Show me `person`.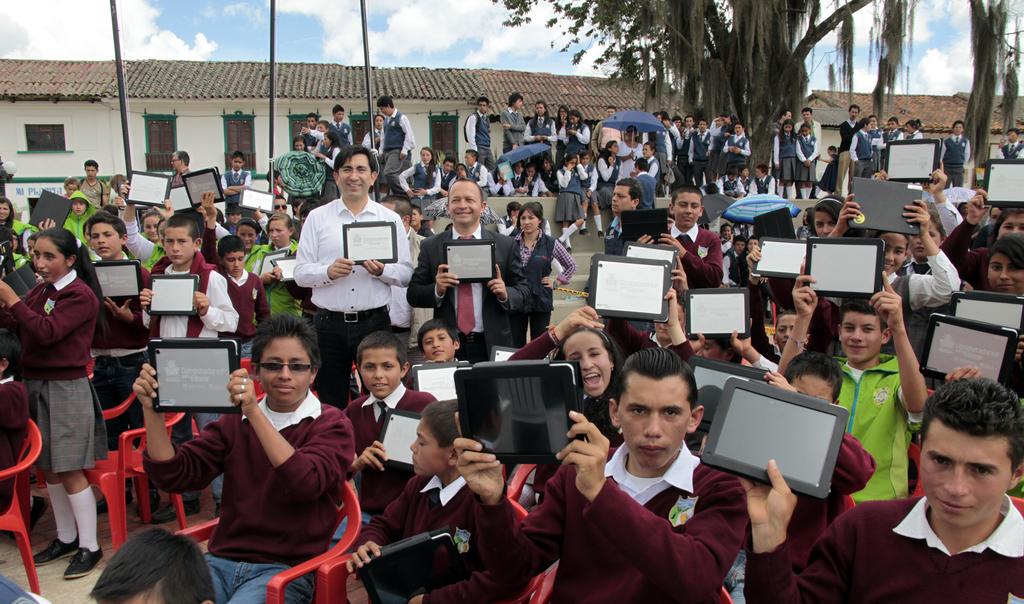
`person` is here: bbox=[616, 243, 691, 362].
